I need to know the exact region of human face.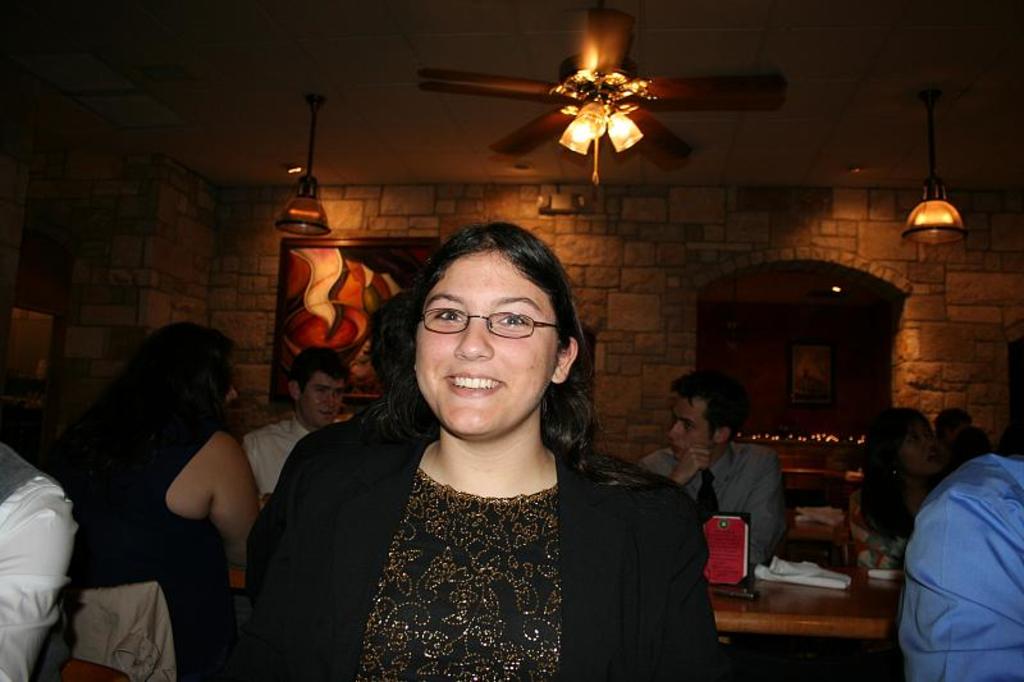
Region: (left=668, top=397, right=710, bottom=462).
